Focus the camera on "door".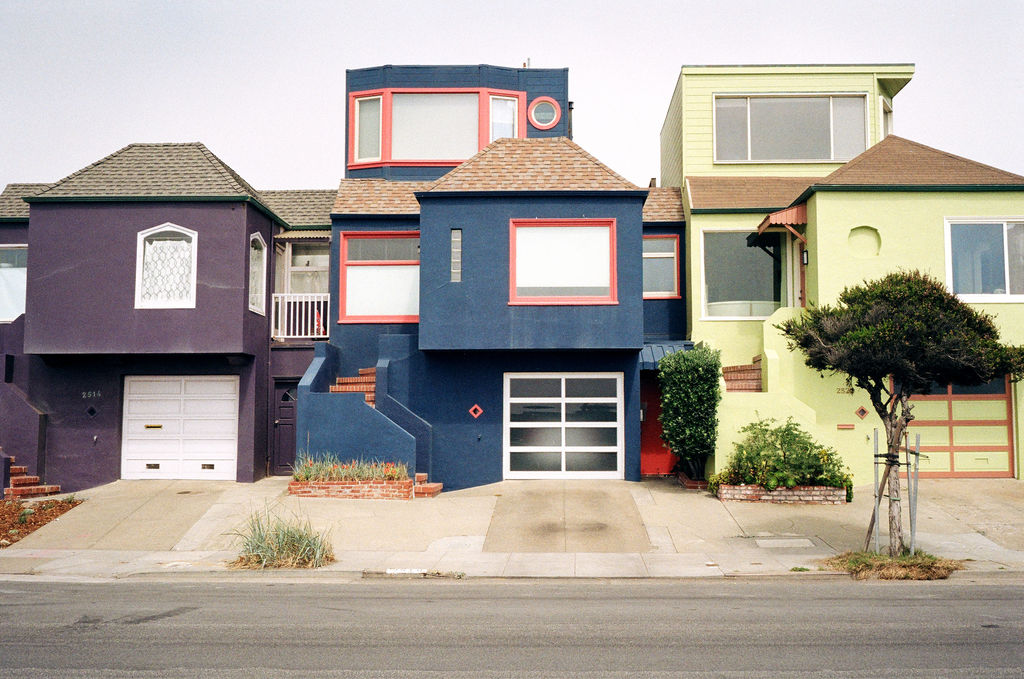
Focus region: region(270, 380, 303, 476).
